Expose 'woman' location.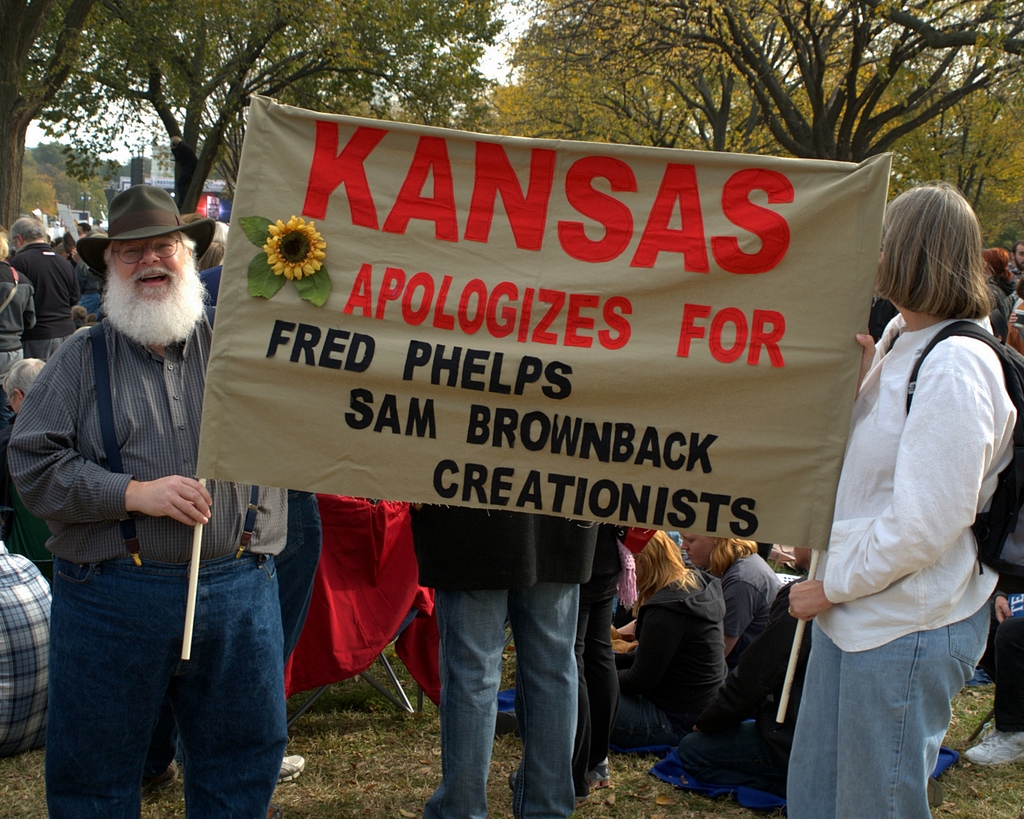
Exposed at 679,528,799,651.
